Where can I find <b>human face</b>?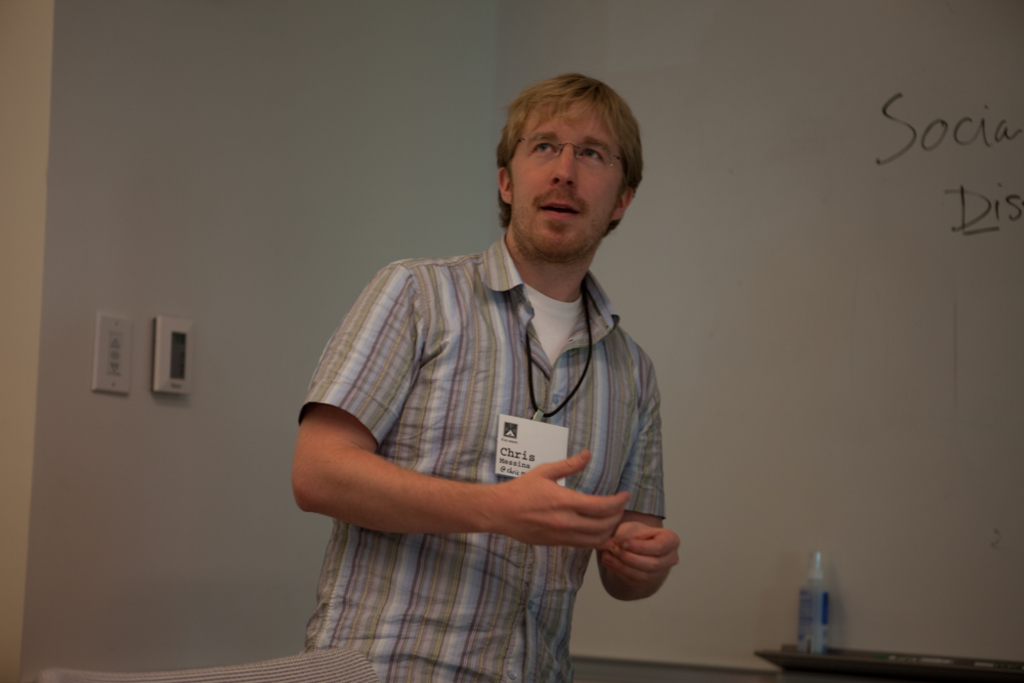
You can find it at <bbox>513, 97, 629, 261</bbox>.
